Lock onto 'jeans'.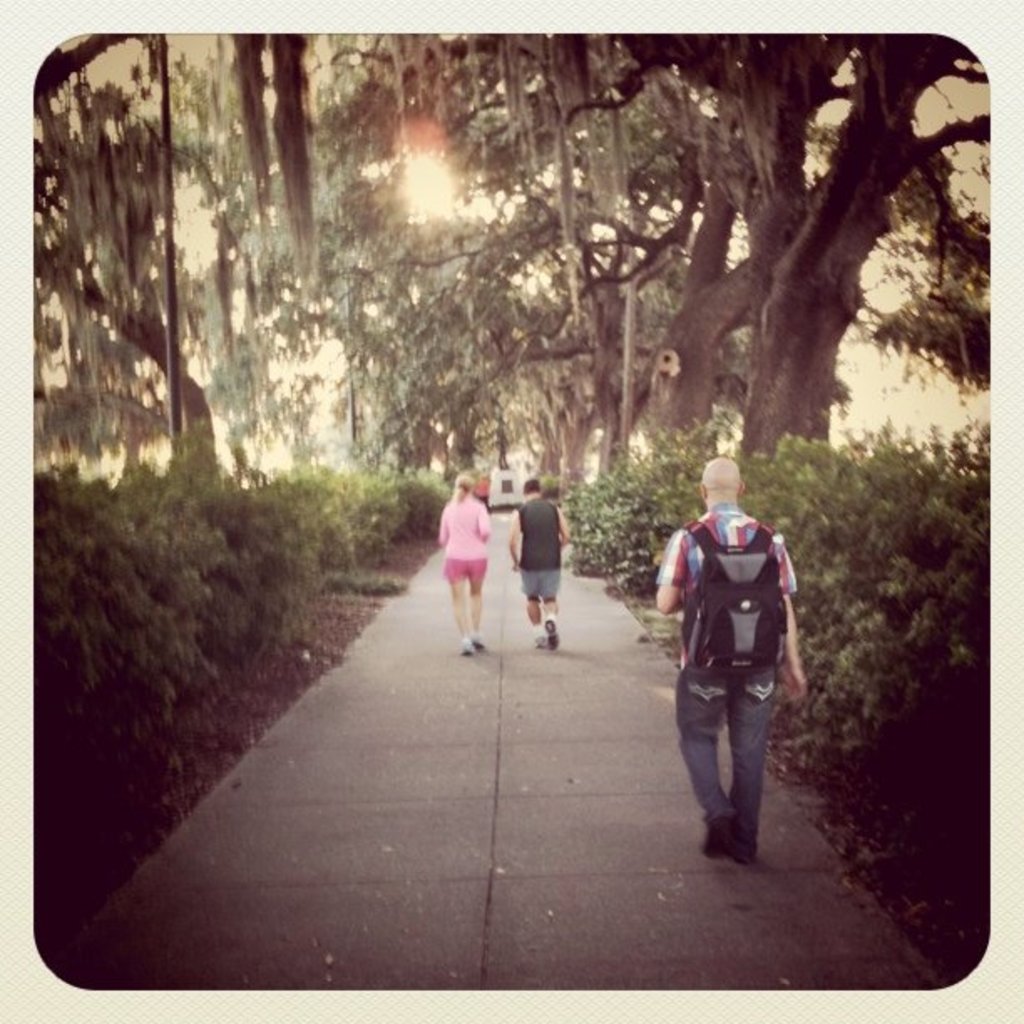
Locked: 442:566:487:596.
